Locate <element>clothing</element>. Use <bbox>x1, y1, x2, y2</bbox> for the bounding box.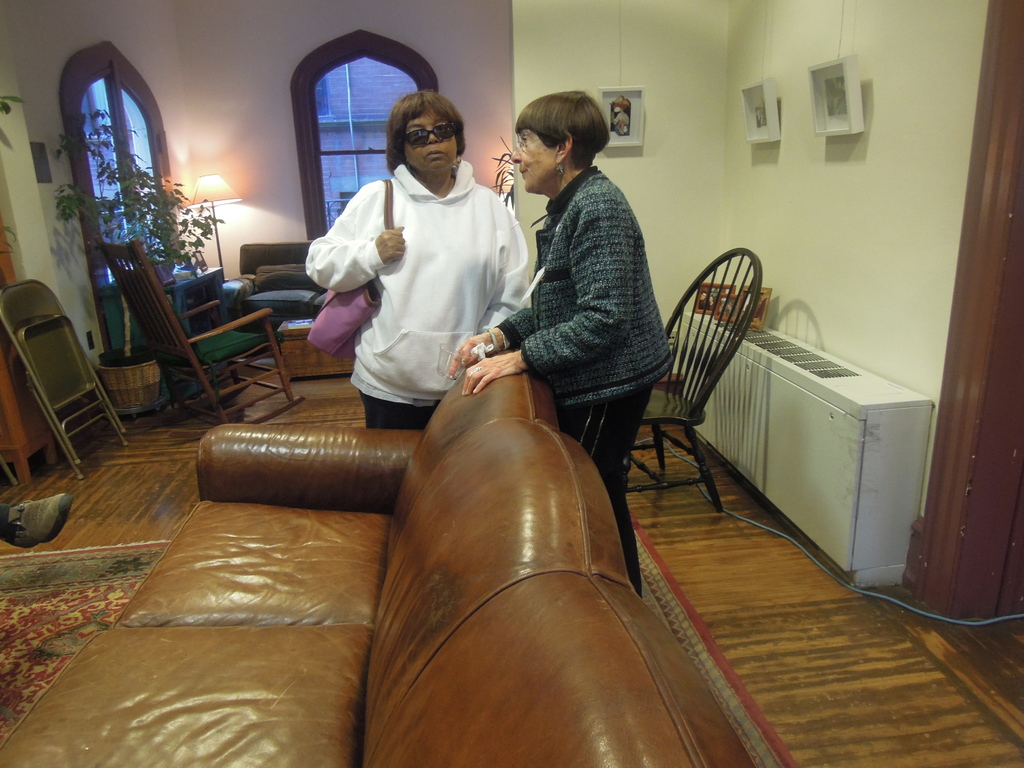
<bbox>319, 118, 522, 422</bbox>.
